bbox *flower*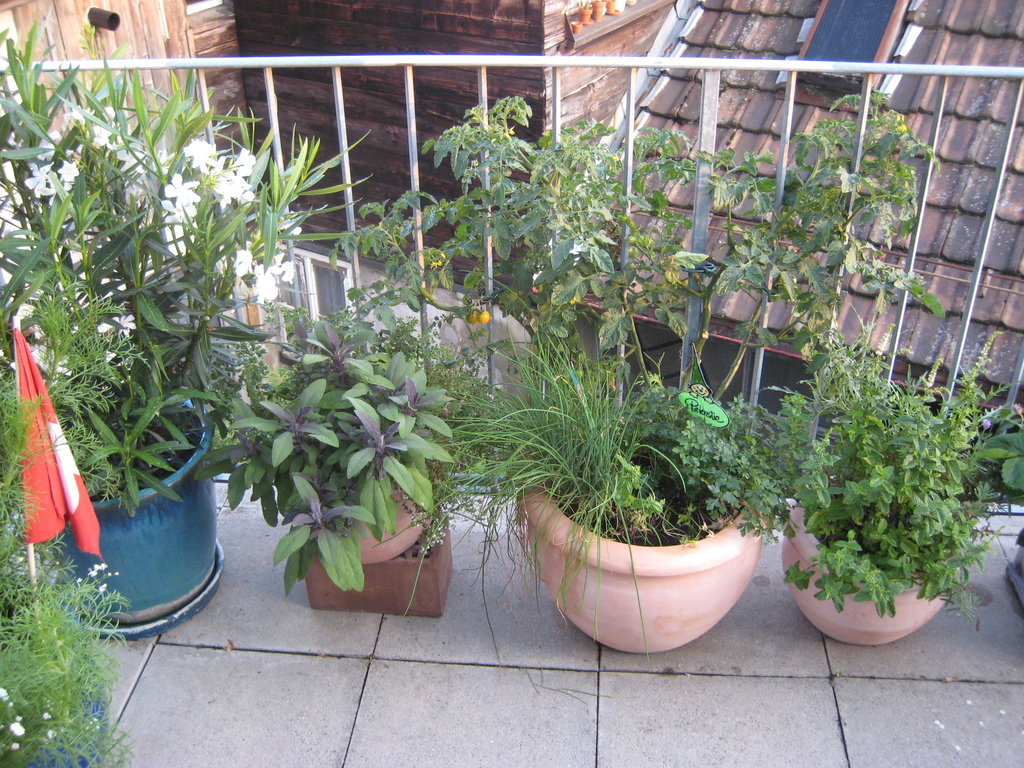
x1=116 y1=138 x2=143 y2=163
